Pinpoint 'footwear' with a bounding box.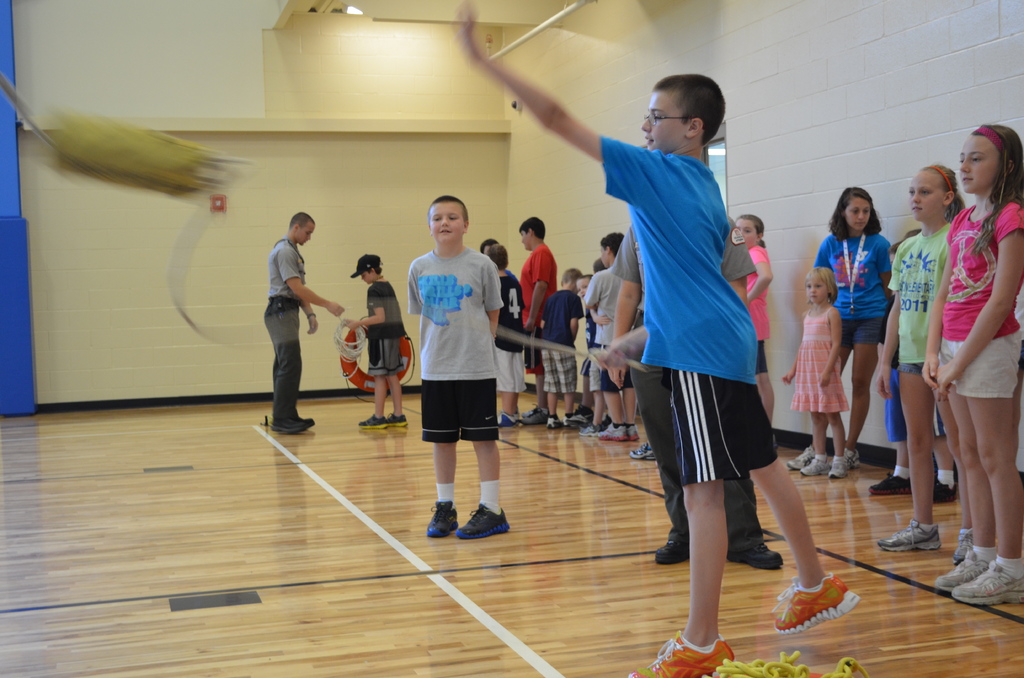
870, 475, 911, 496.
